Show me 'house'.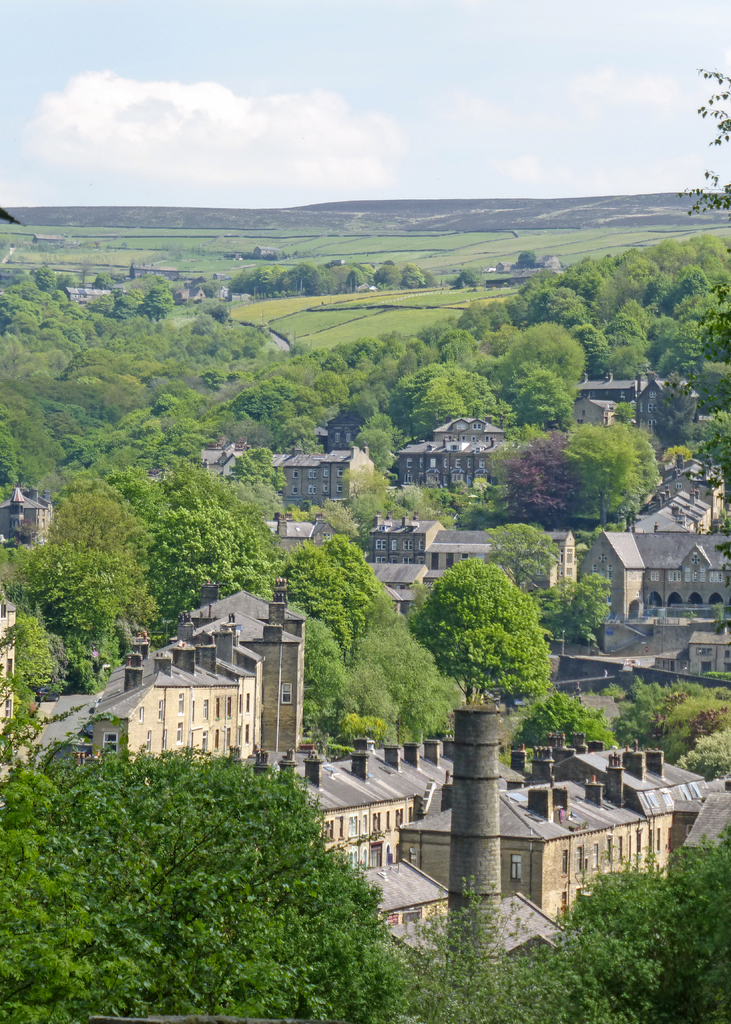
'house' is here: (left=45, top=274, right=141, bottom=309).
